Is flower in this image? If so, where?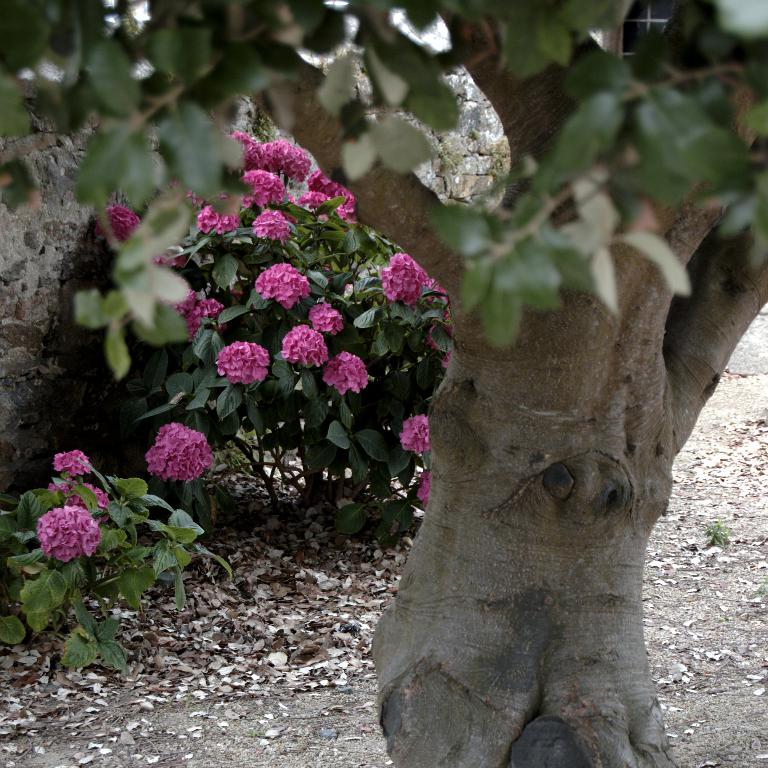
Yes, at Rect(216, 339, 267, 384).
